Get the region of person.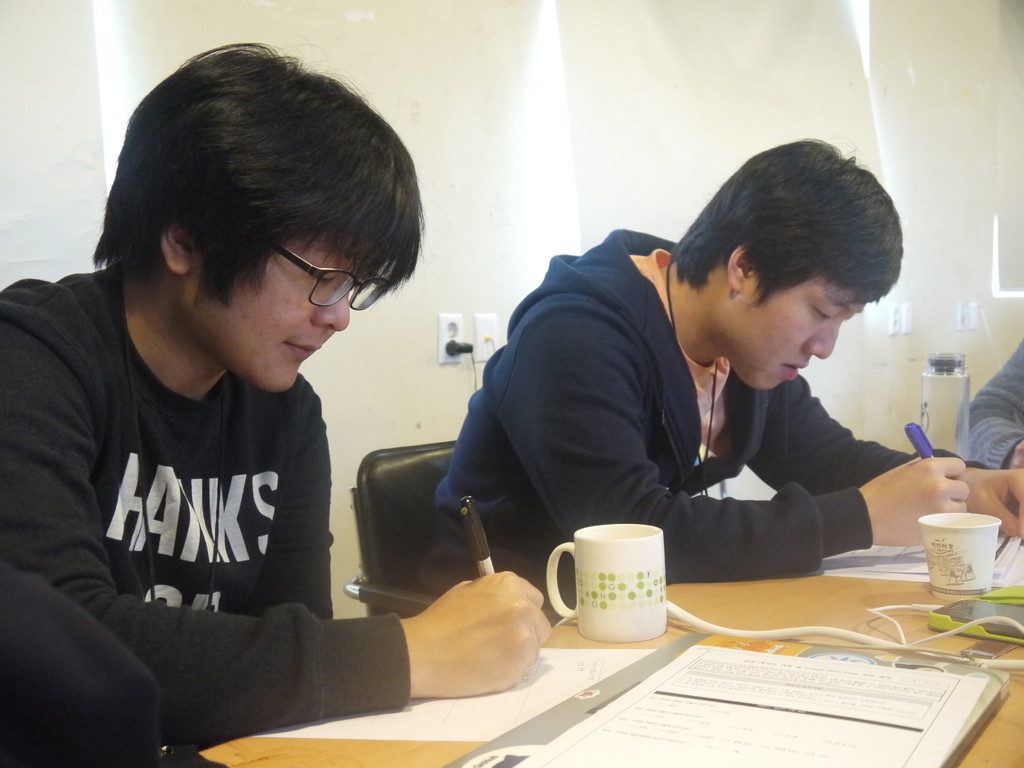
412, 132, 1023, 615.
